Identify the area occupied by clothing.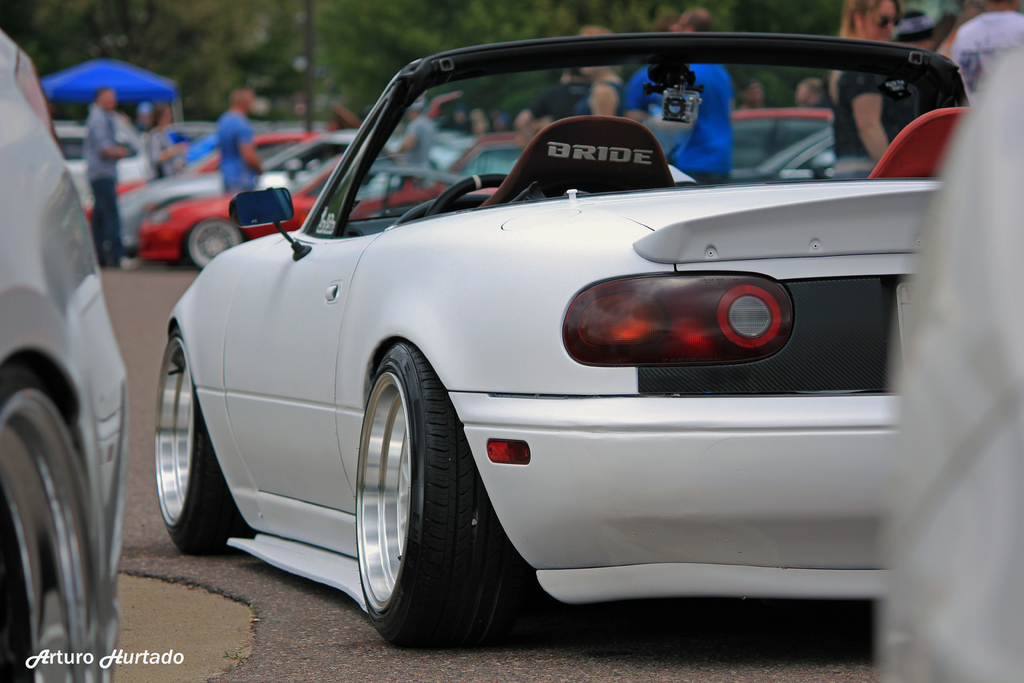
Area: bbox(221, 110, 260, 193).
